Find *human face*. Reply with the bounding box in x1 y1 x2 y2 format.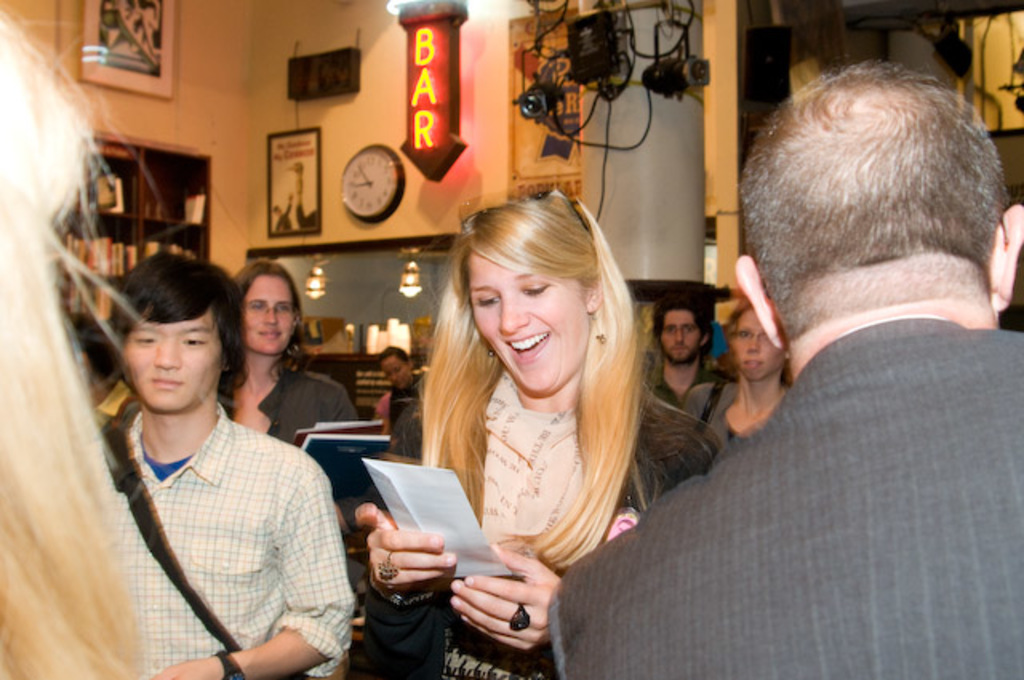
653 307 698 360.
